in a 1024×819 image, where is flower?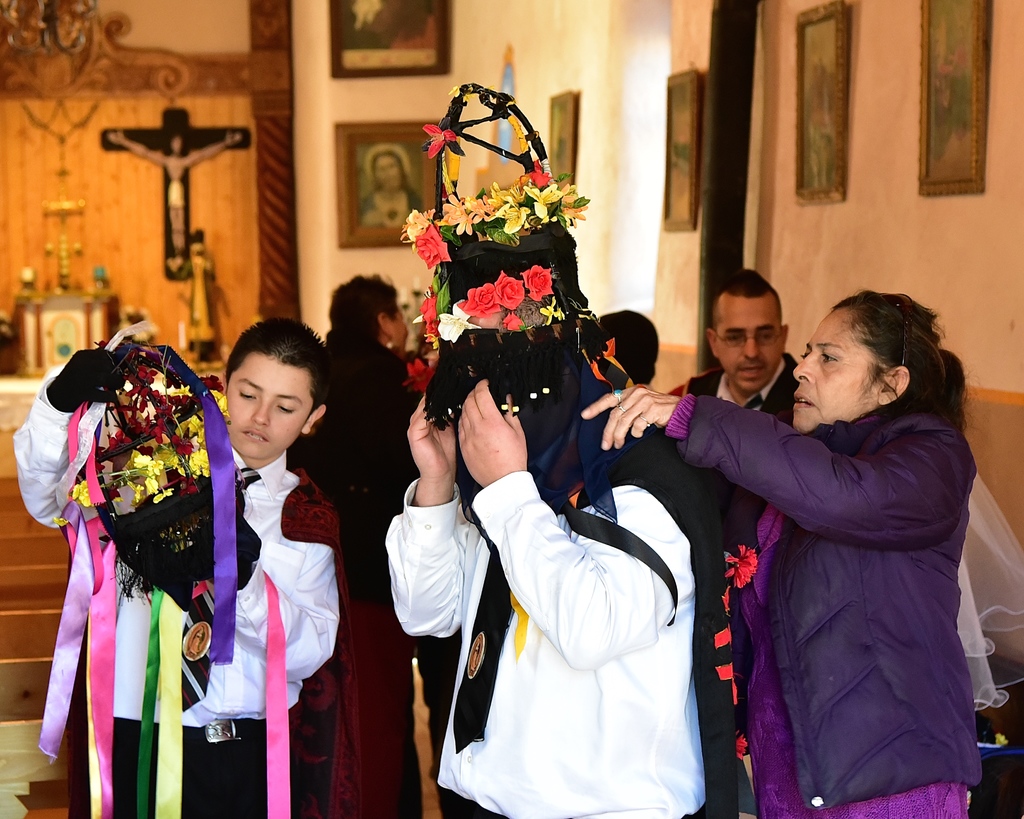
locate(506, 311, 524, 330).
